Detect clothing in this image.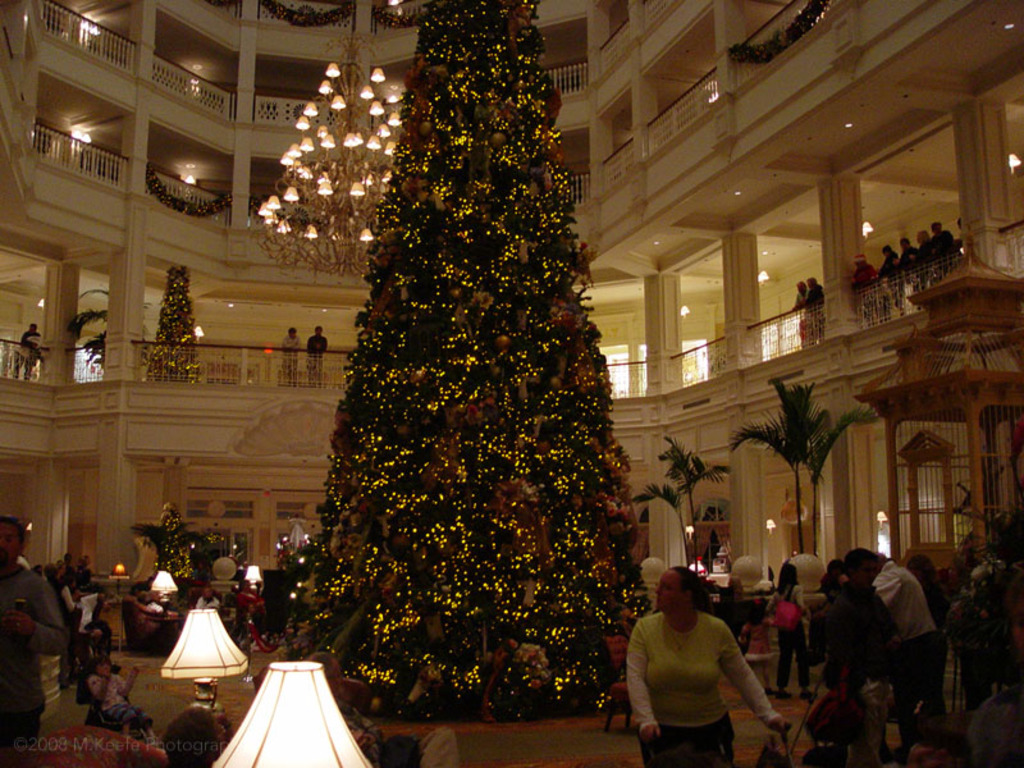
Detection: 847/261/890/324.
